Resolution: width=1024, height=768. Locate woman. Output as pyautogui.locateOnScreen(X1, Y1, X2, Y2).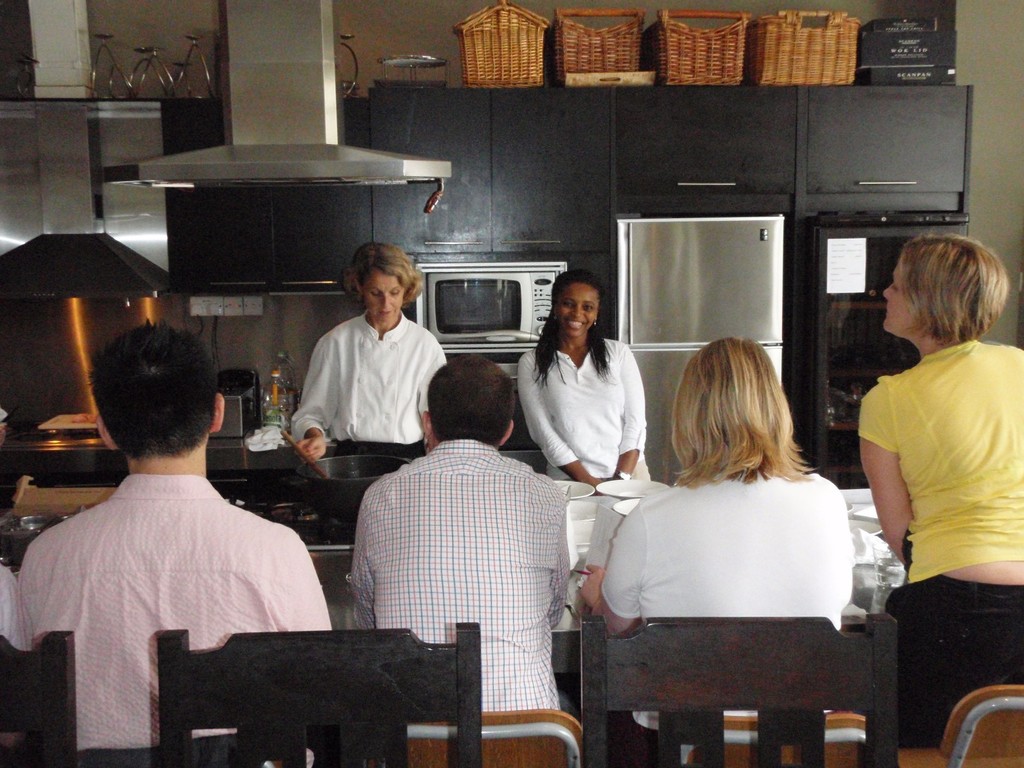
pyautogui.locateOnScreen(286, 246, 449, 460).
